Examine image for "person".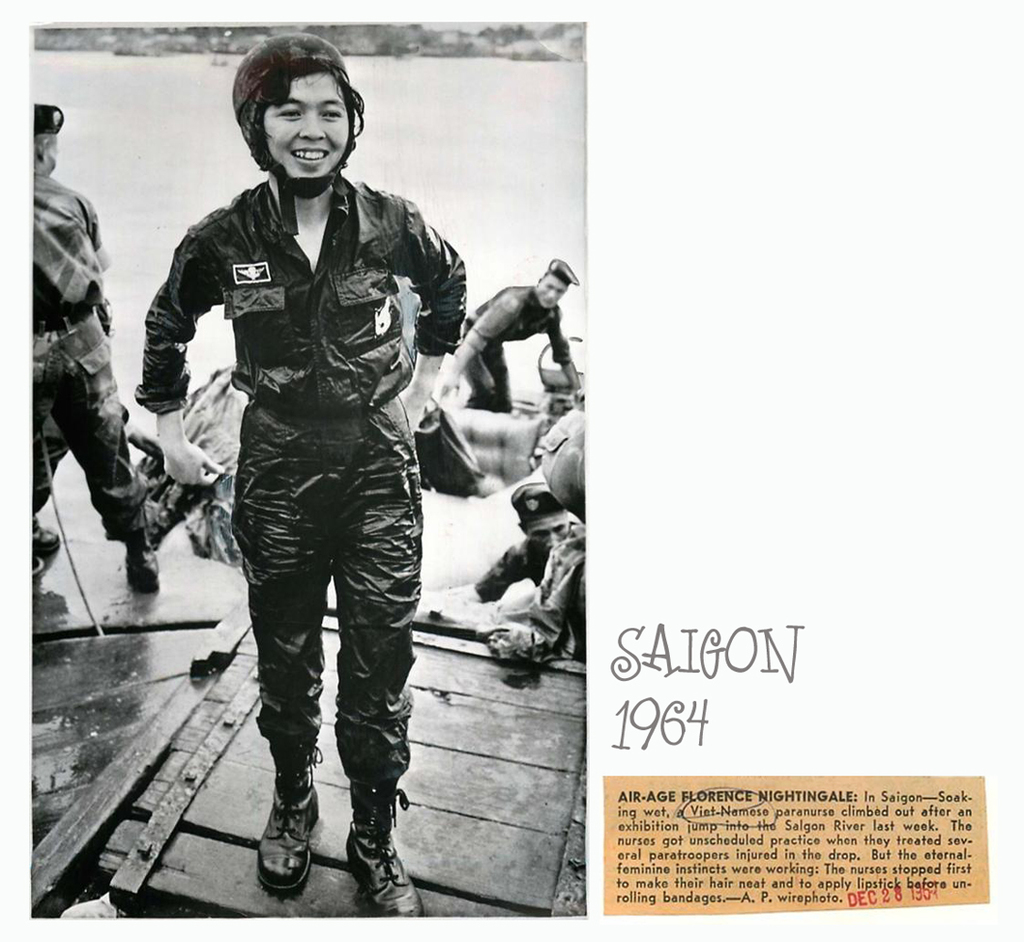
Examination result: 434,259,578,413.
